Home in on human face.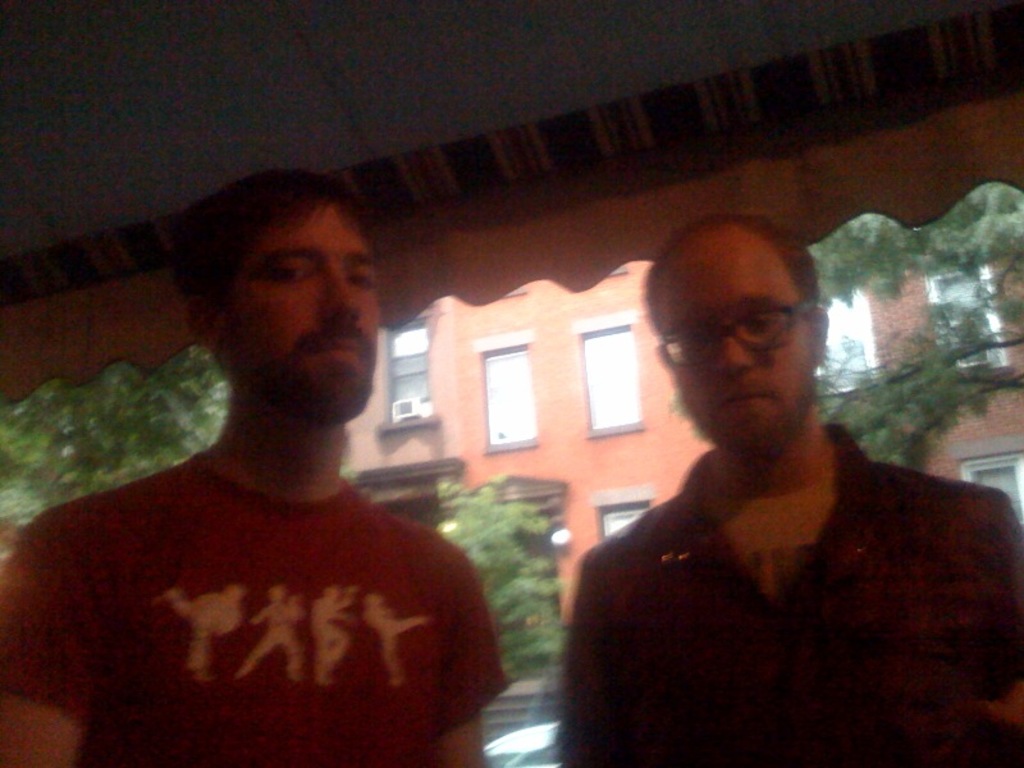
Homed in at [left=658, top=253, right=814, bottom=461].
